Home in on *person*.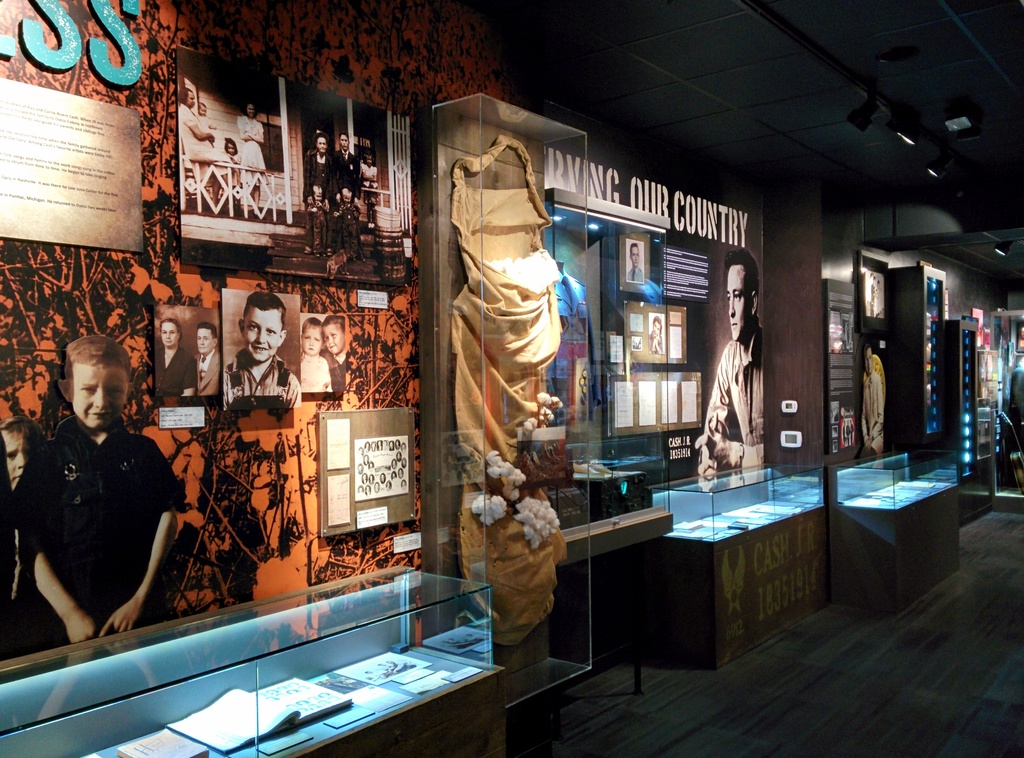
Homed in at [13,332,189,645].
